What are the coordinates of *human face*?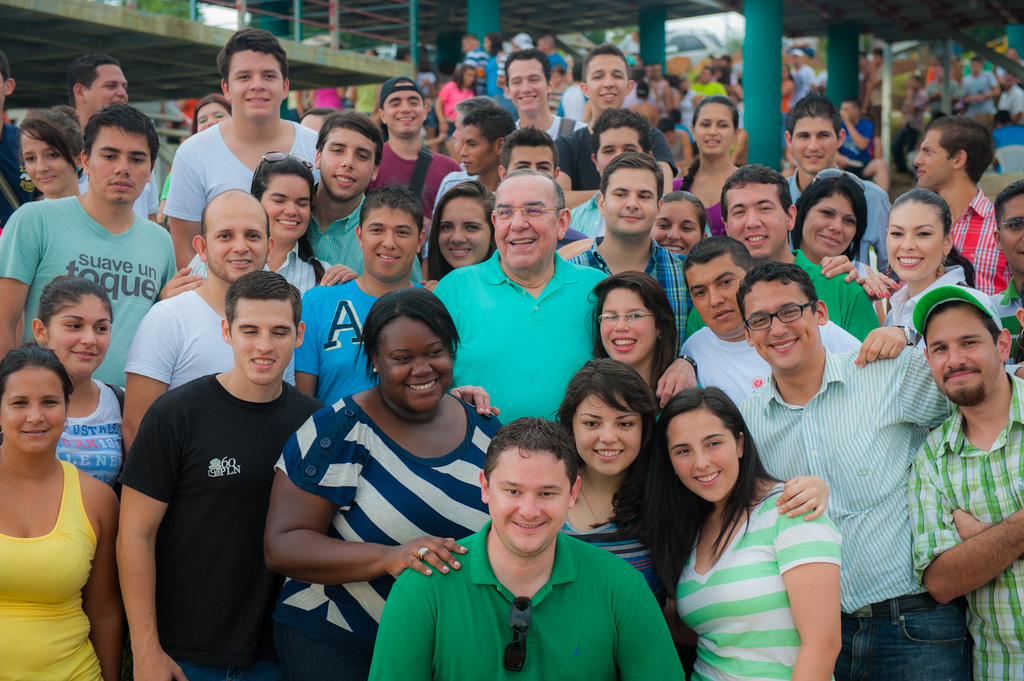
bbox=(20, 131, 73, 195).
